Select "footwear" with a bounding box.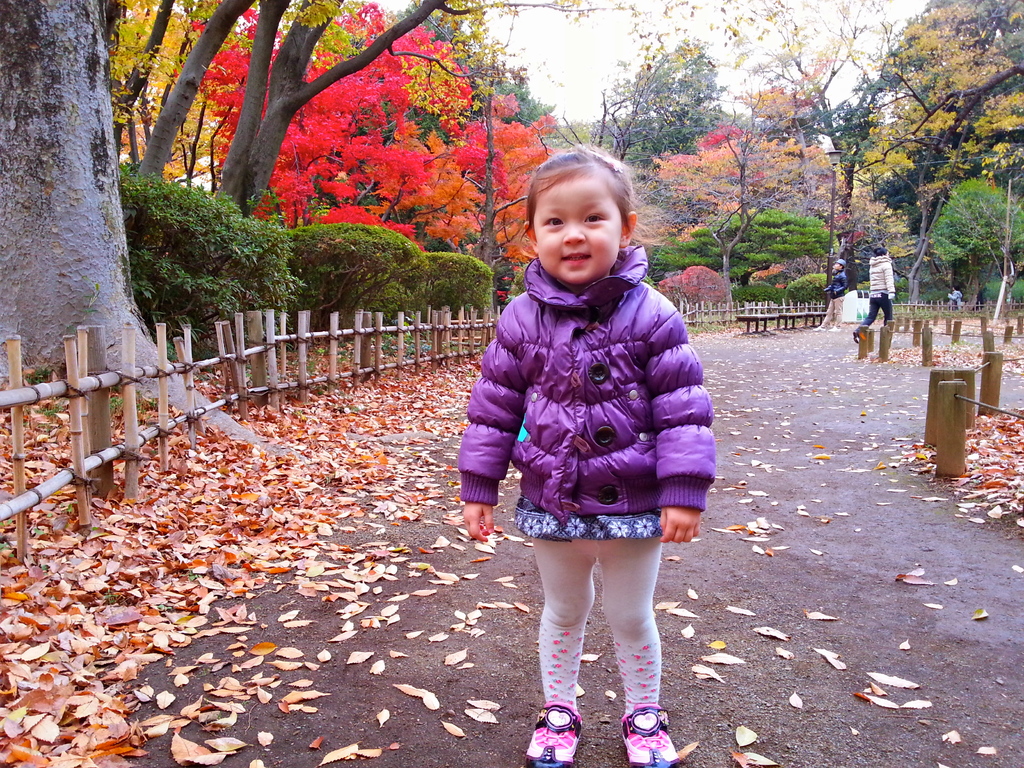
Rect(525, 701, 585, 767).
